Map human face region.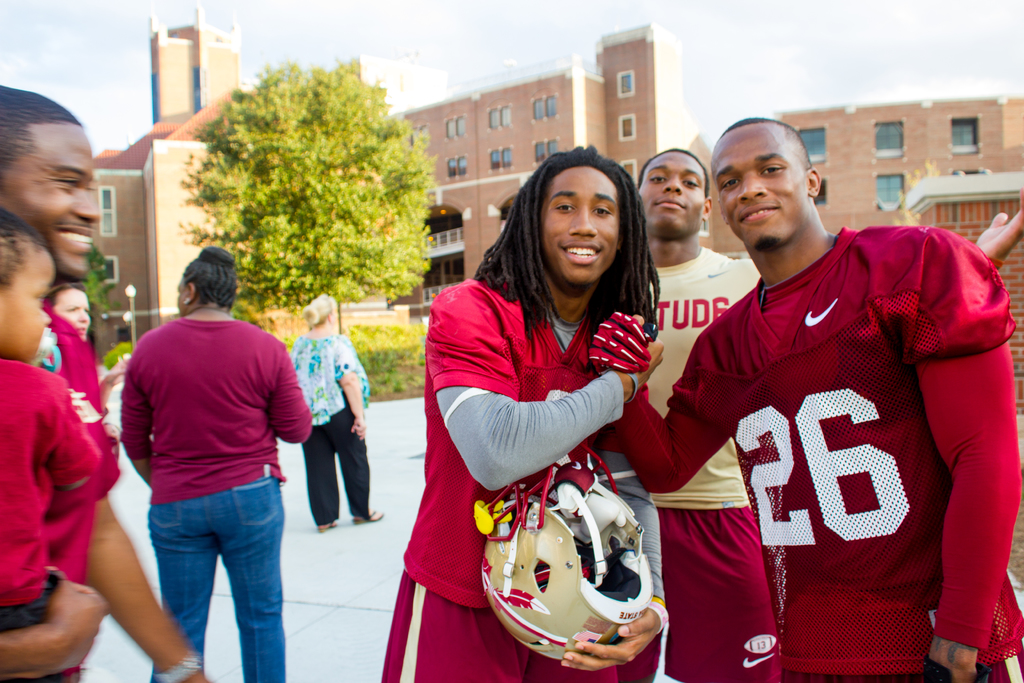
Mapped to BBox(0, 248, 61, 361).
